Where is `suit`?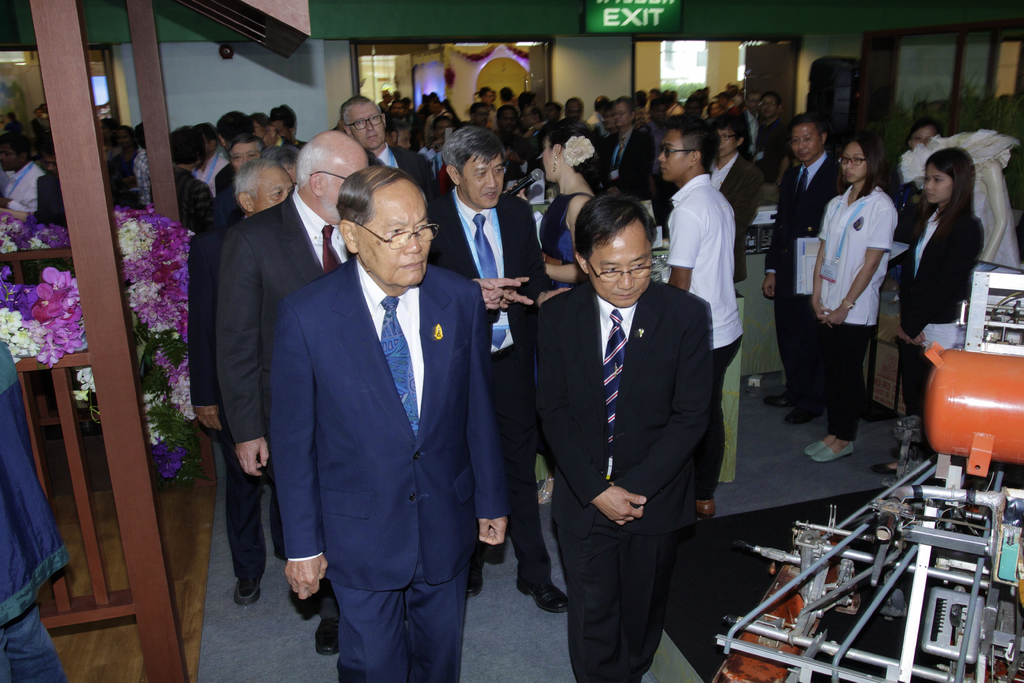
region(764, 152, 837, 411).
